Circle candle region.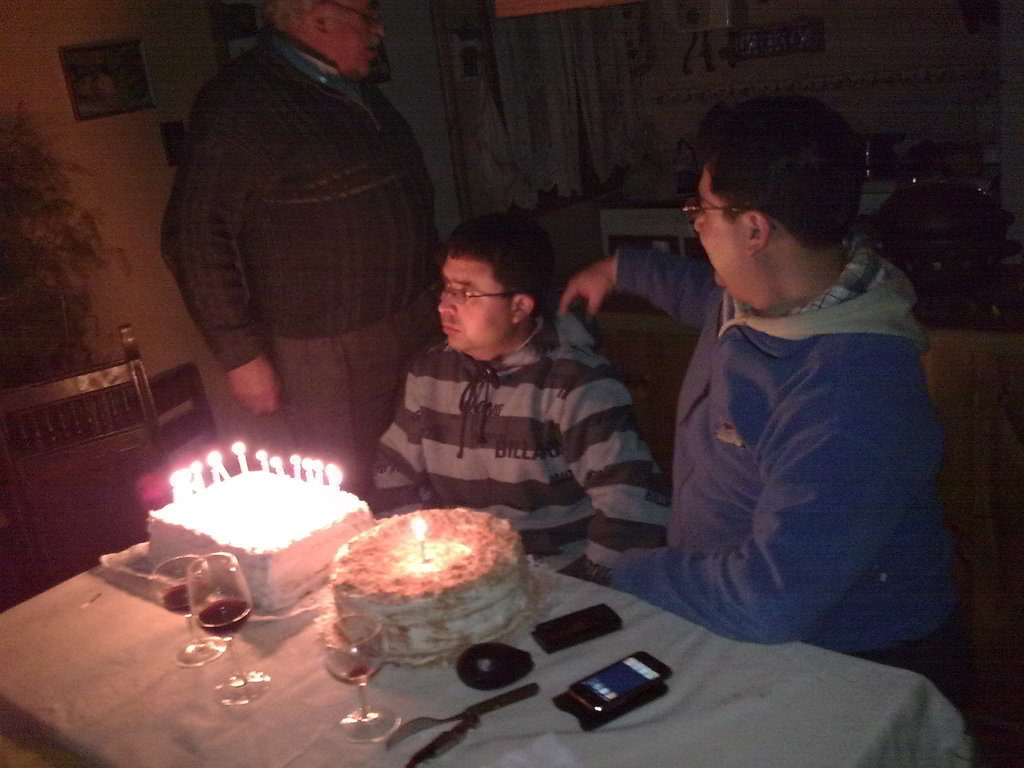
Region: 325 462 340 486.
